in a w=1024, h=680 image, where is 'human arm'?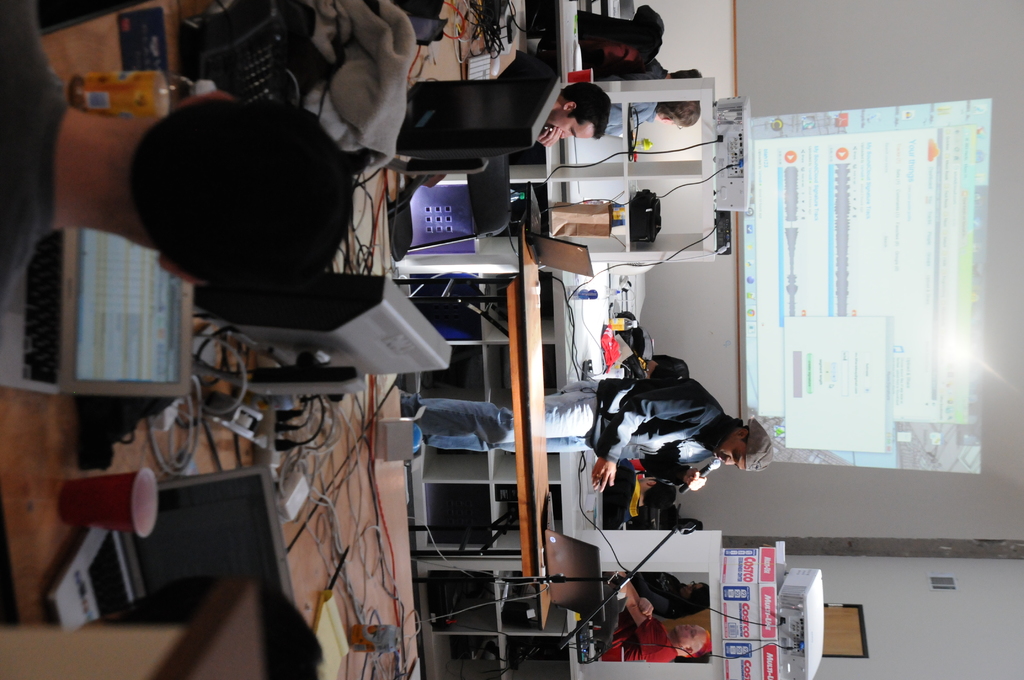
bbox(640, 457, 710, 493).
